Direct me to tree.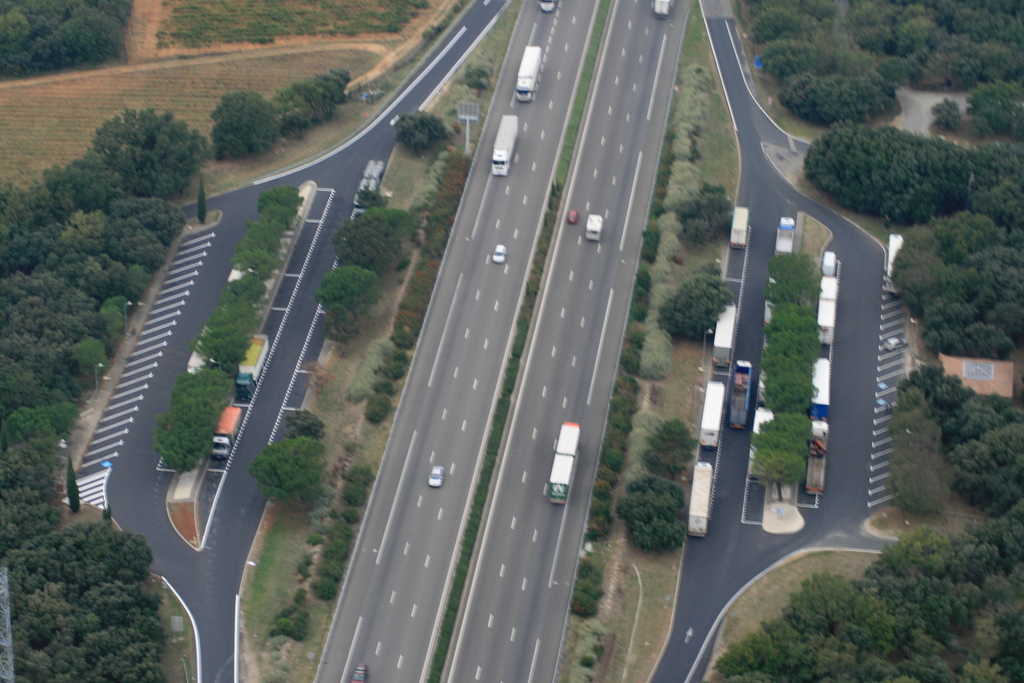
Direction: select_region(214, 71, 357, 155).
